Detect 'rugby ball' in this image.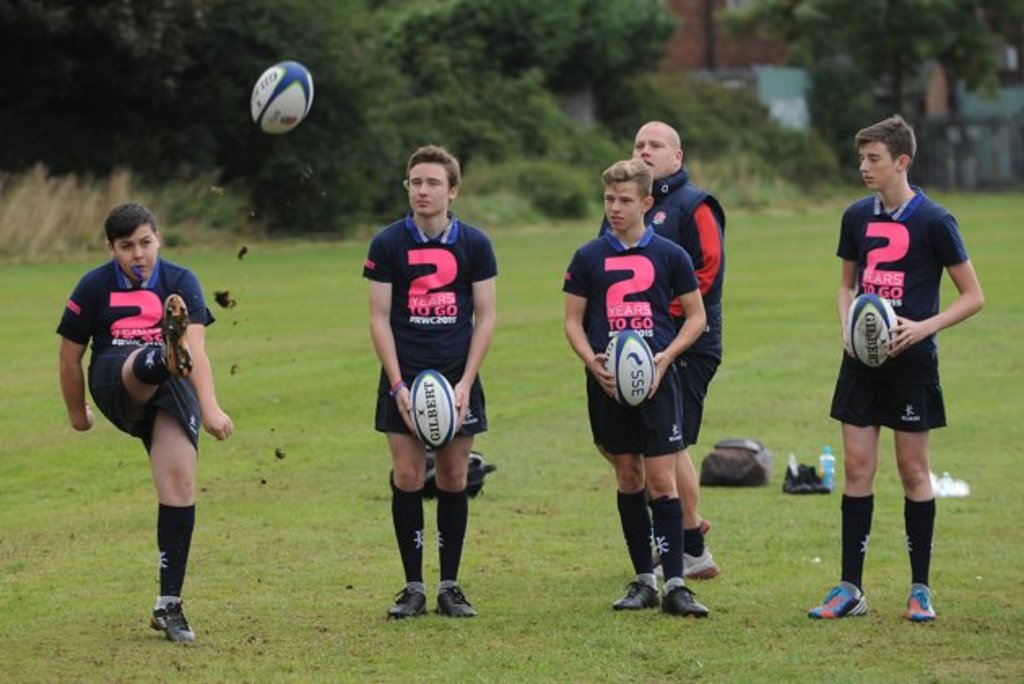
Detection: detection(405, 370, 460, 452).
